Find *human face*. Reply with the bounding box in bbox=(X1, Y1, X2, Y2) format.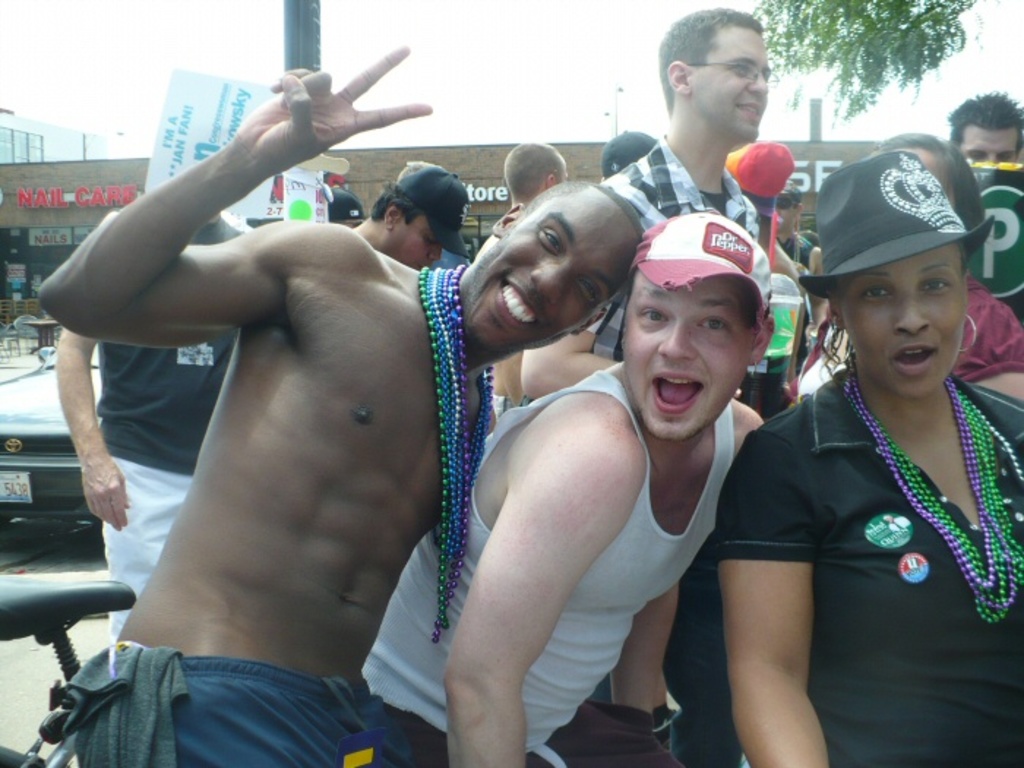
bbox=(623, 266, 761, 443).
